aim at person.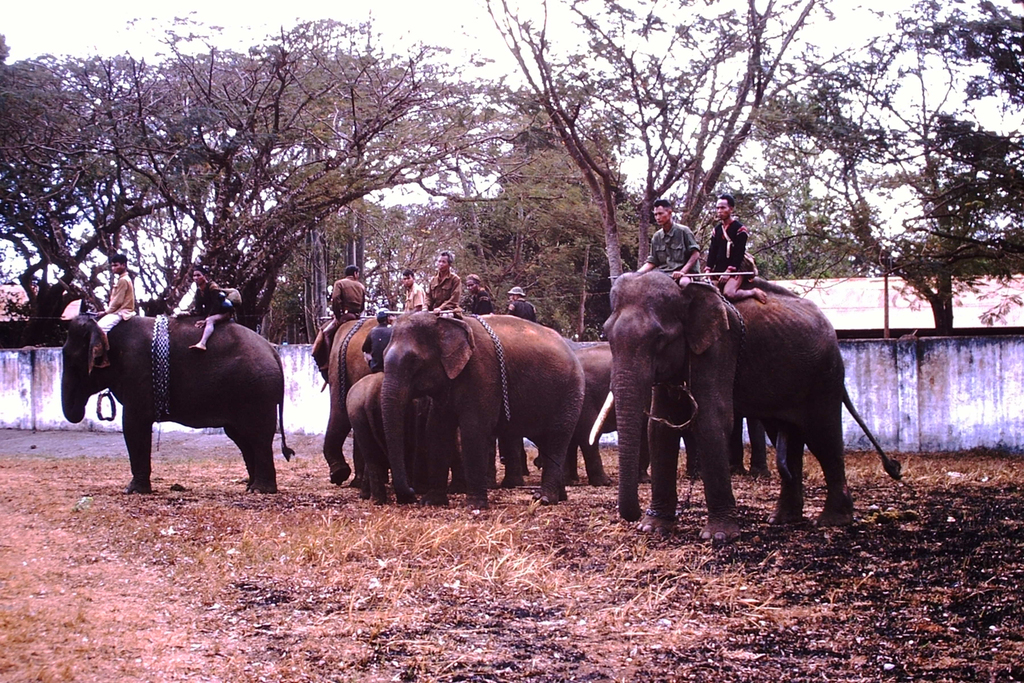
Aimed at [left=705, top=203, right=766, bottom=296].
